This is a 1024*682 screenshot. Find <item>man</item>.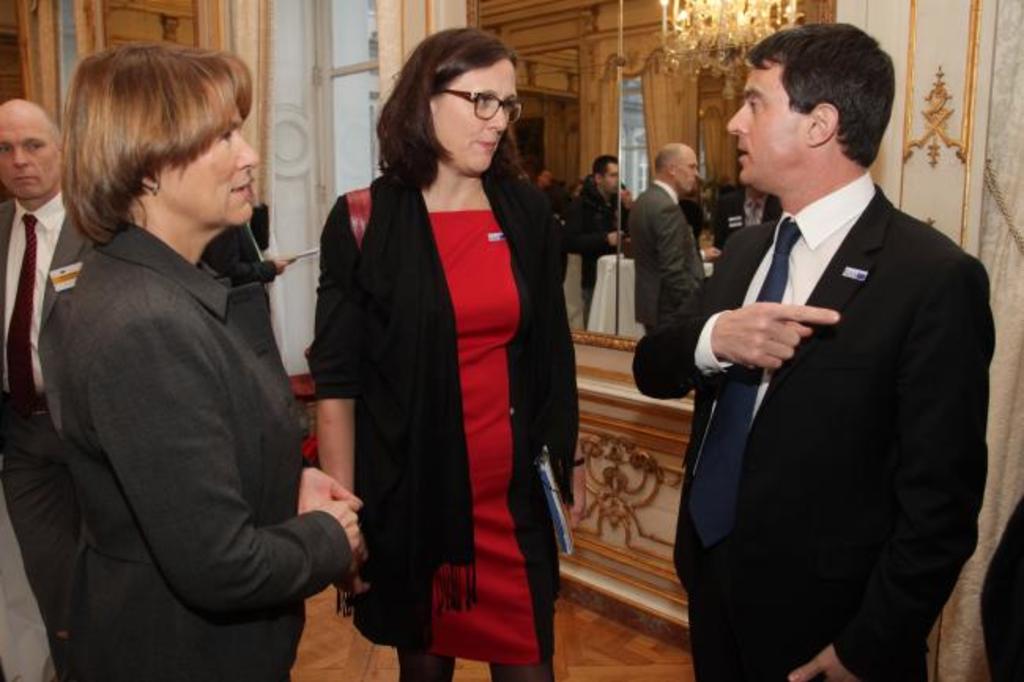
Bounding box: region(0, 98, 101, 680).
